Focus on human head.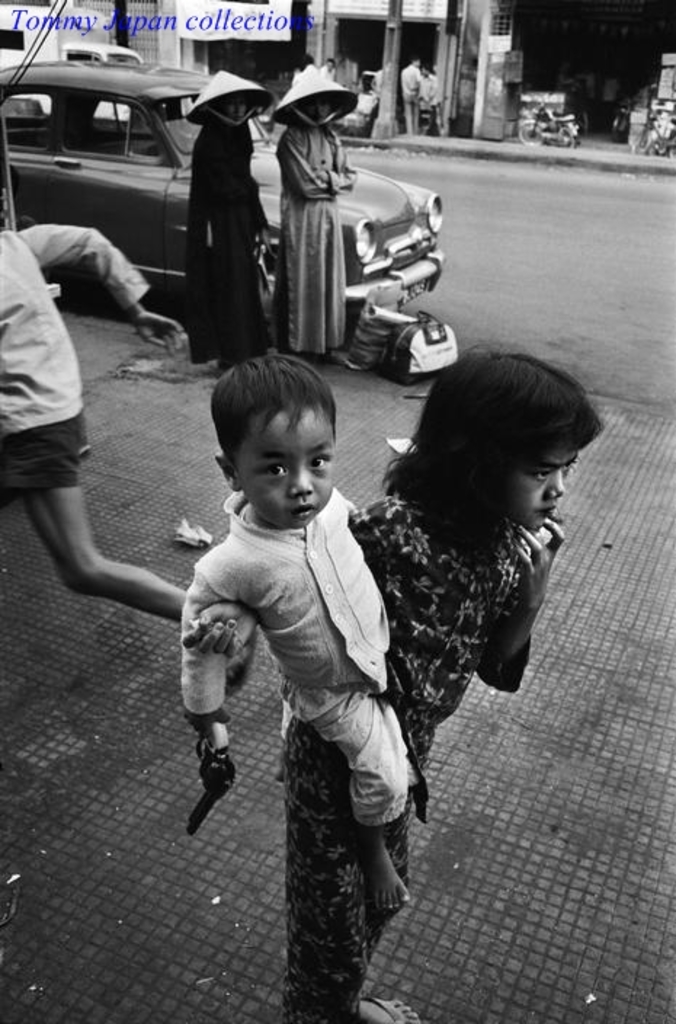
Focused at [182,70,269,127].
